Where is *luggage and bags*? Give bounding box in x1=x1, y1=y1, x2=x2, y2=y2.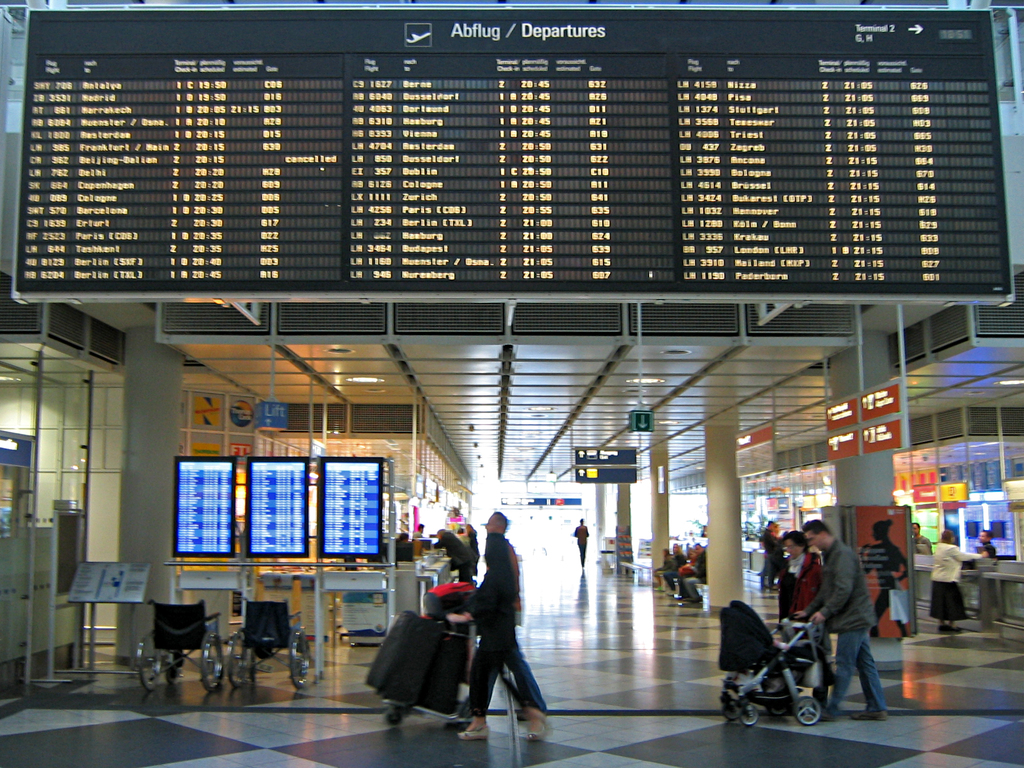
x1=364, y1=610, x2=442, y2=702.
